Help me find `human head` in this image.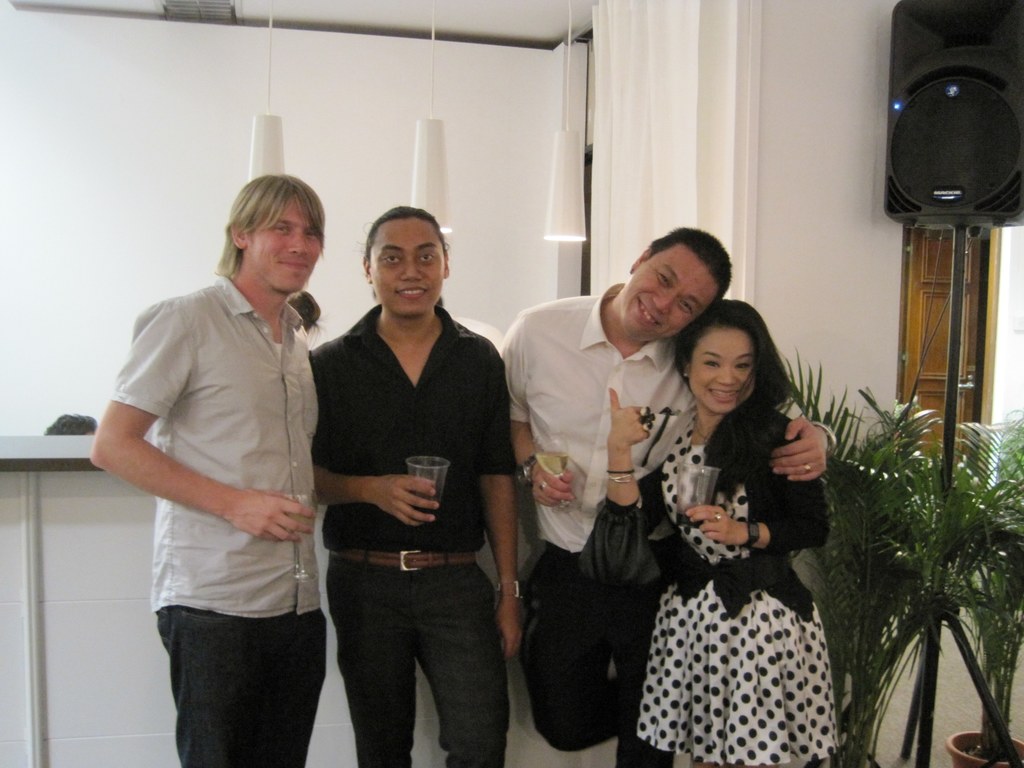
Found it: 623:224:732:343.
